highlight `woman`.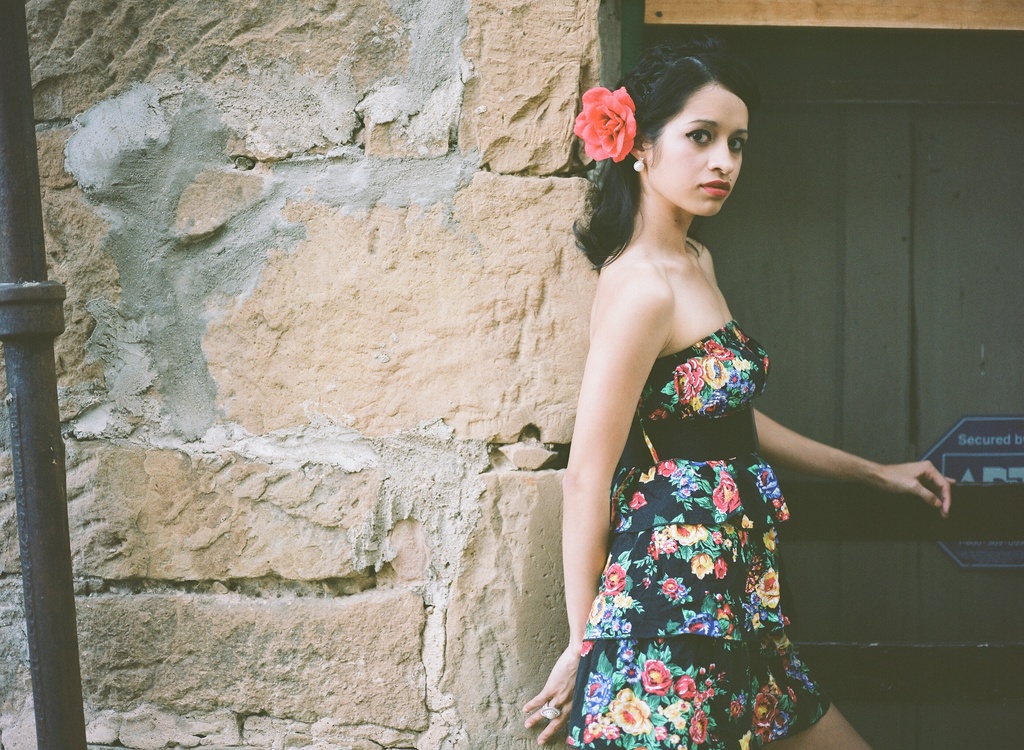
Highlighted region: 525/33/899/733.
